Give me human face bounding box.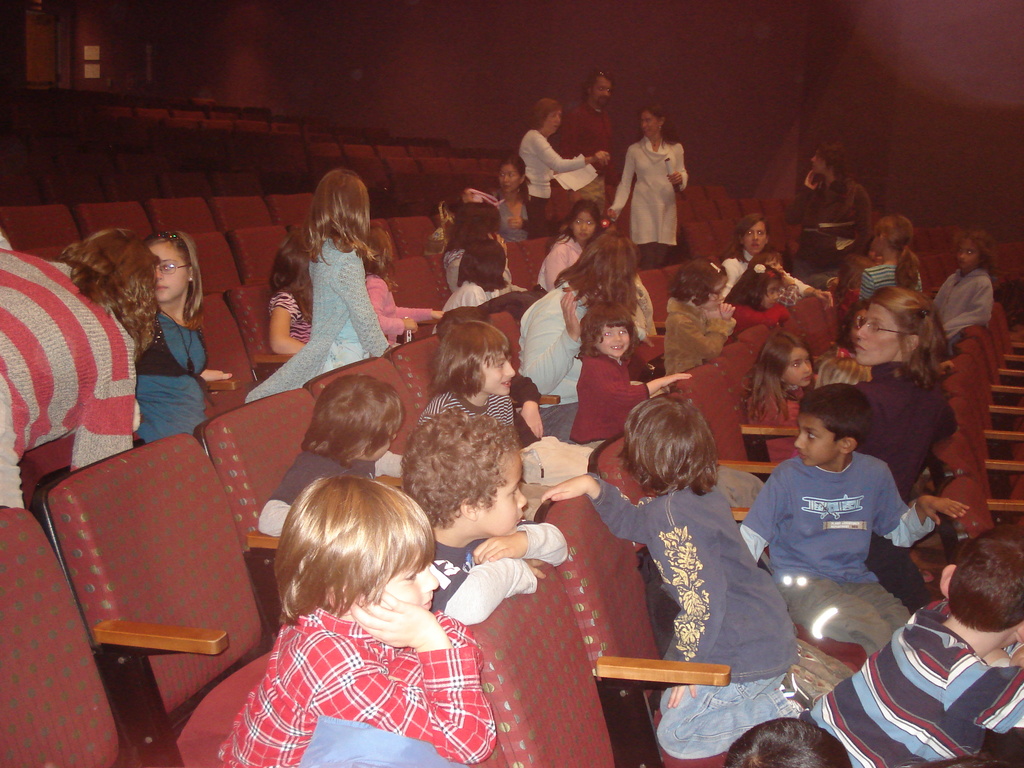
bbox(588, 68, 612, 110).
